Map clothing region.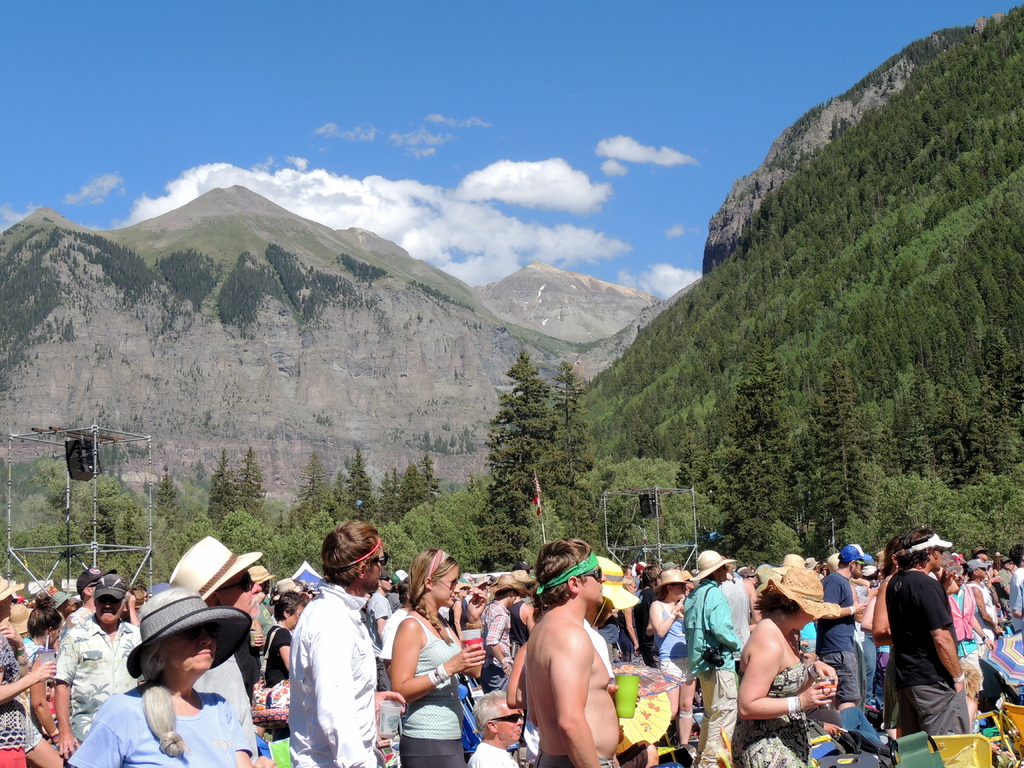
Mapped to x1=65, y1=684, x2=254, y2=767.
